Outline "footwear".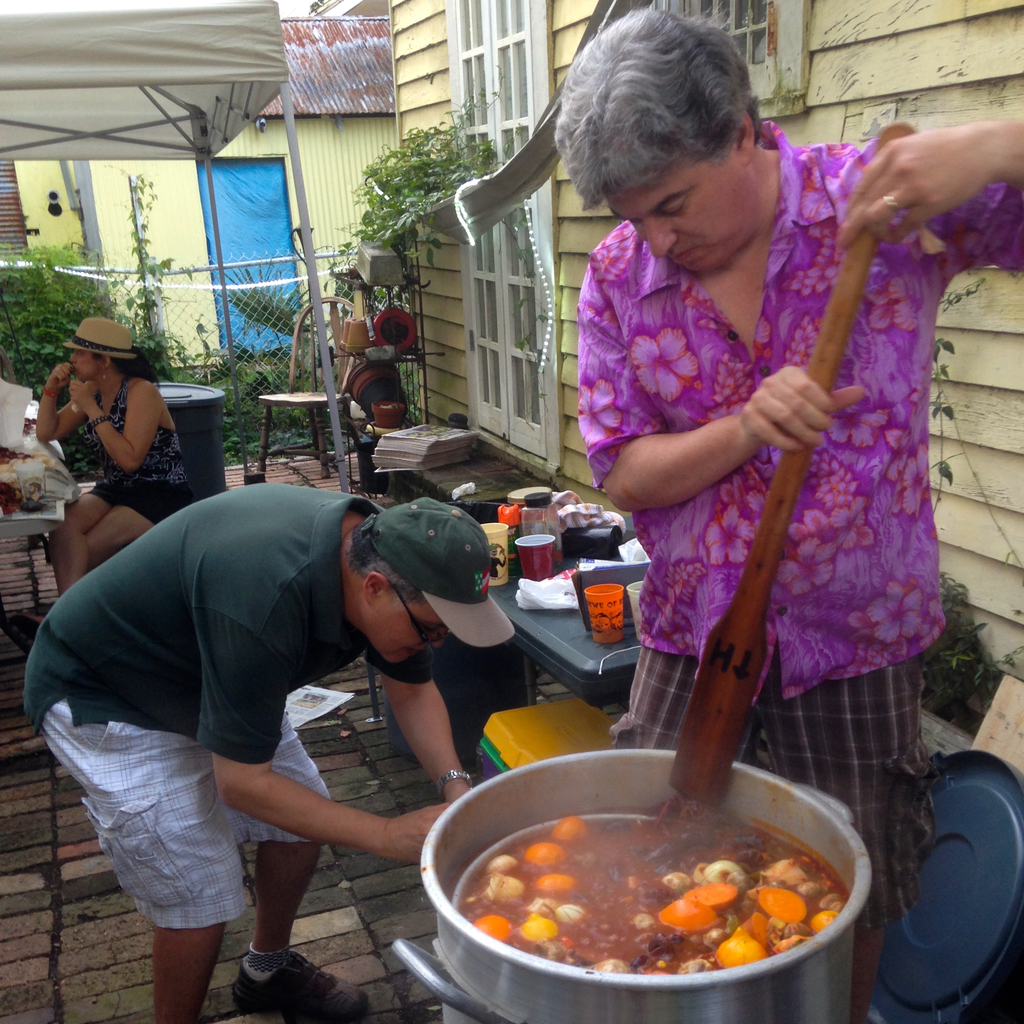
Outline: region(230, 948, 372, 1023).
